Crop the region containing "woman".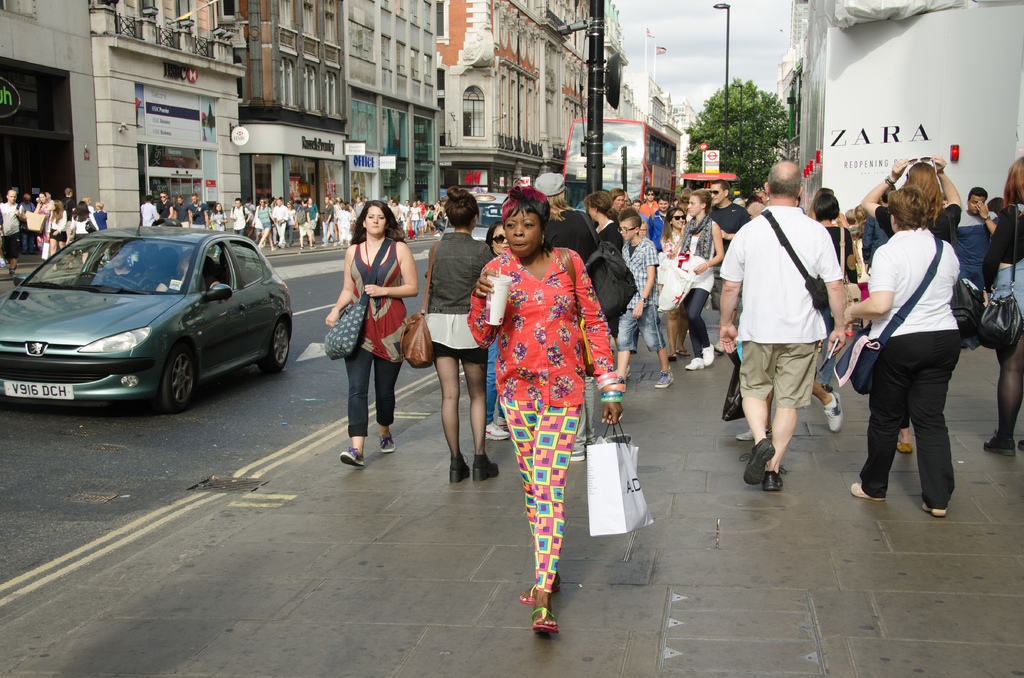
Crop region: <box>800,184,861,281</box>.
